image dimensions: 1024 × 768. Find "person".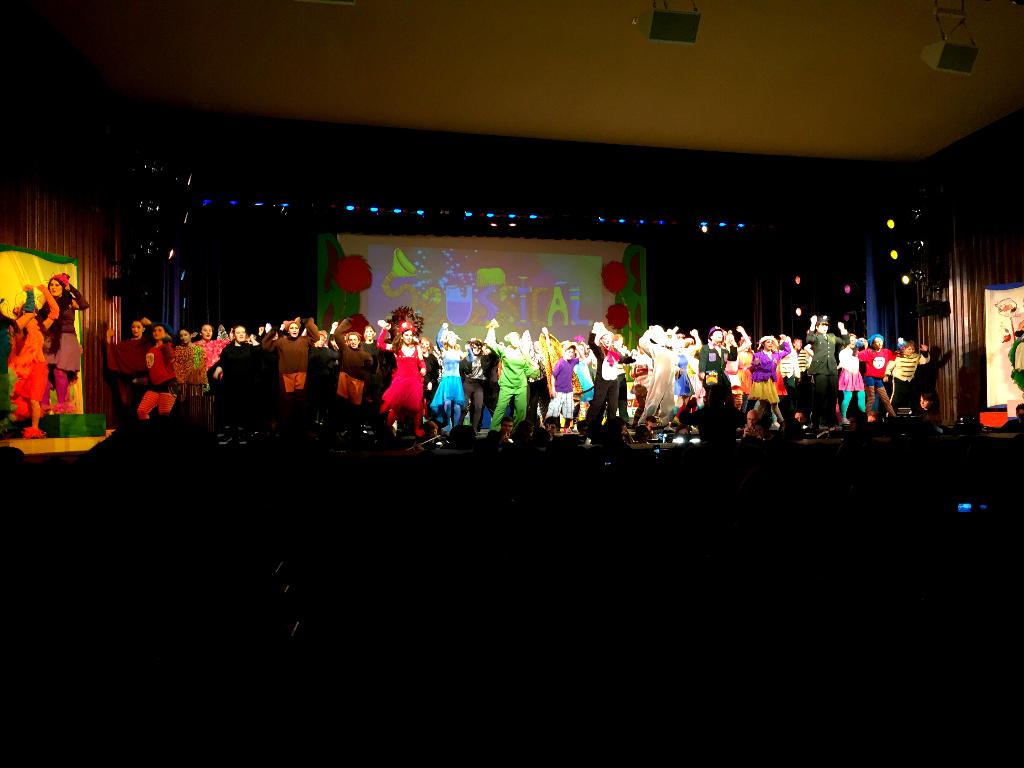
rect(360, 316, 421, 451).
